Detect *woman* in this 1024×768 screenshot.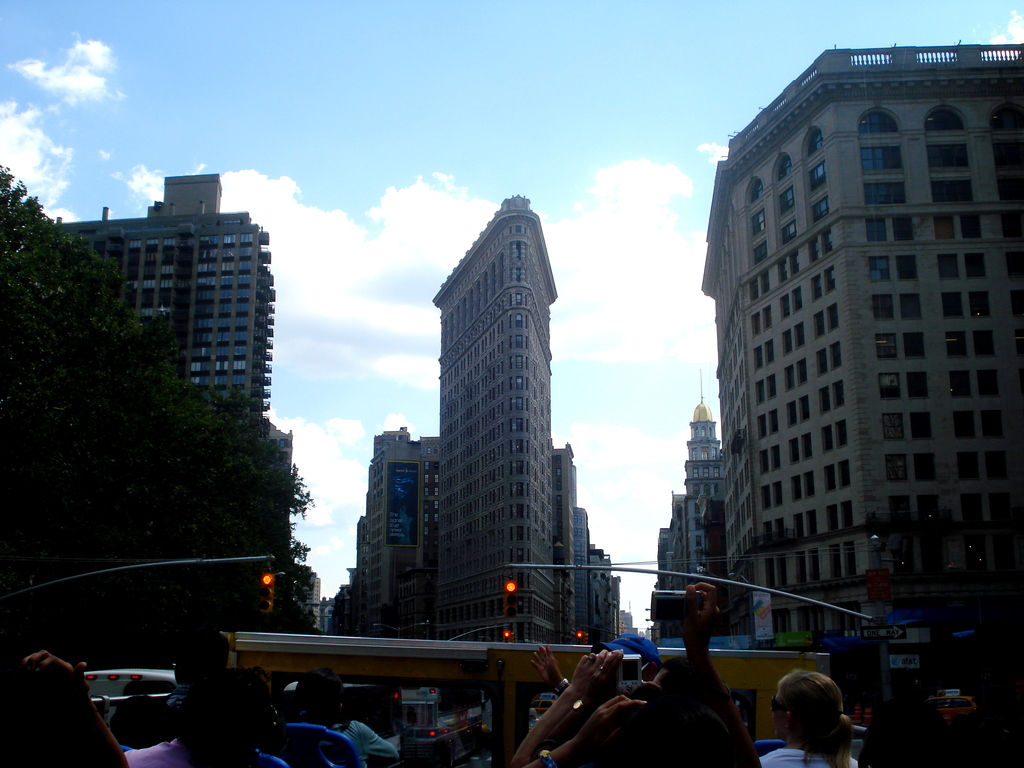
Detection: box(762, 666, 872, 767).
